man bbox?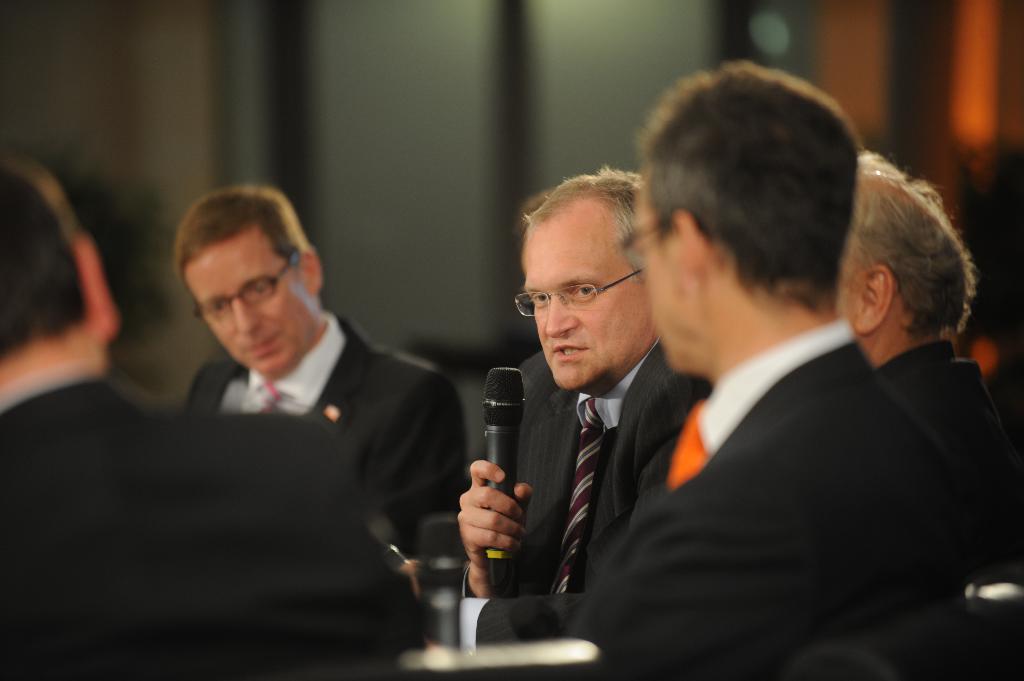
551/58/1023/680
